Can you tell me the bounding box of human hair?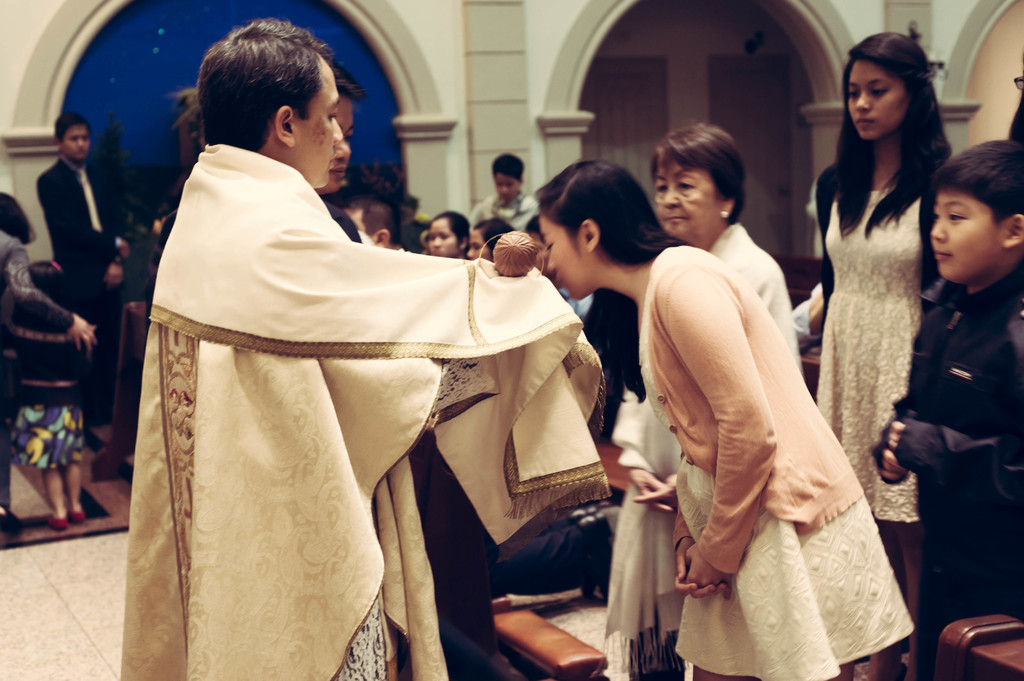
left=829, top=28, right=953, bottom=236.
